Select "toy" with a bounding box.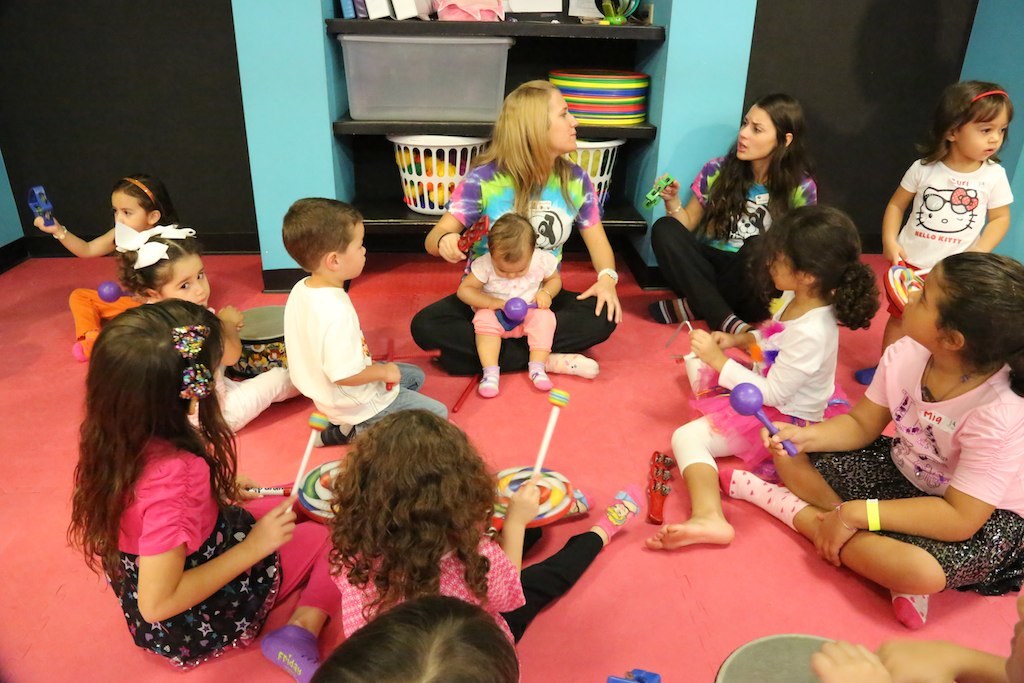
Rect(224, 299, 292, 349).
